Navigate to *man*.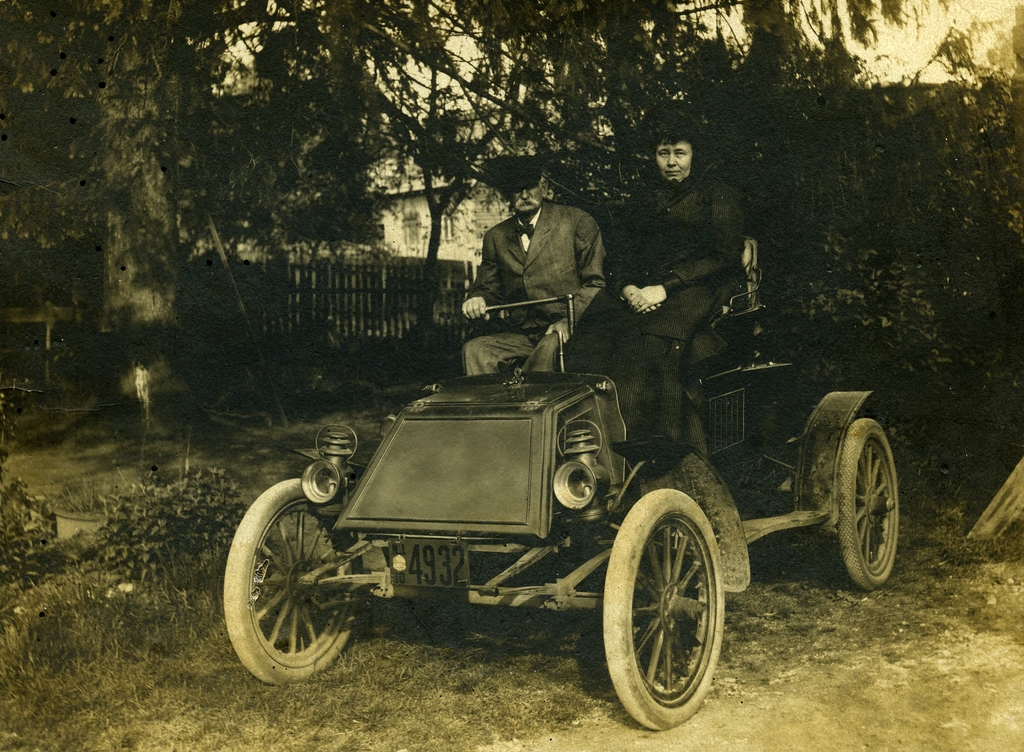
Navigation target: (459,160,607,377).
